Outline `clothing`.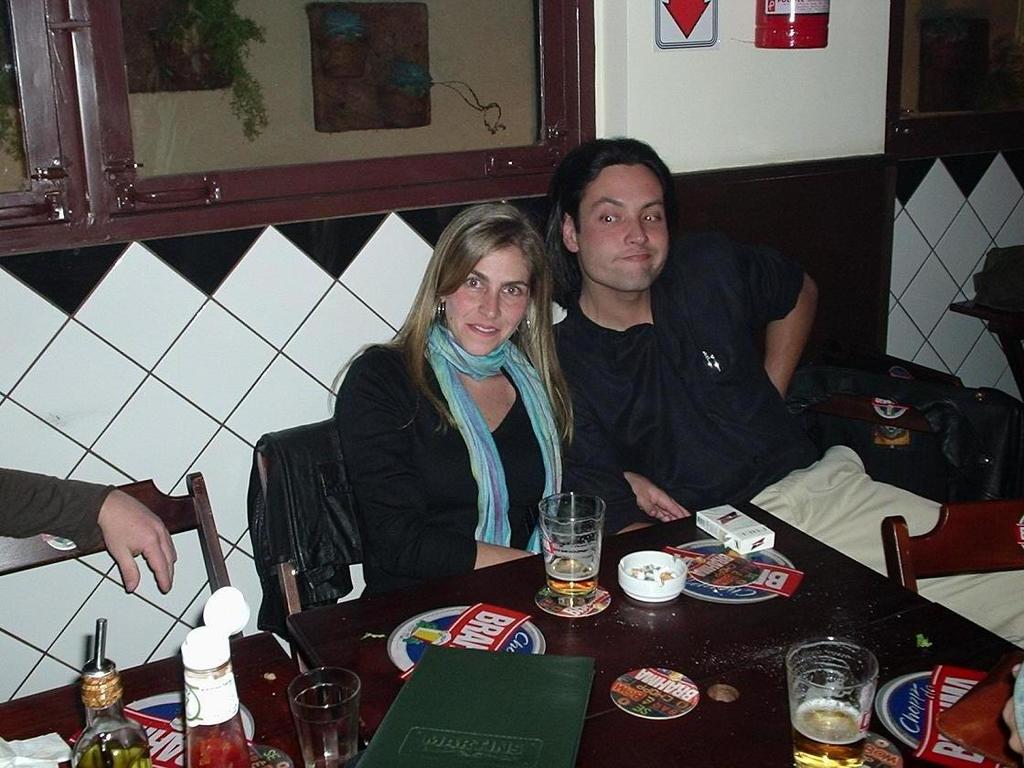
Outline: (x1=0, y1=465, x2=128, y2=552).
